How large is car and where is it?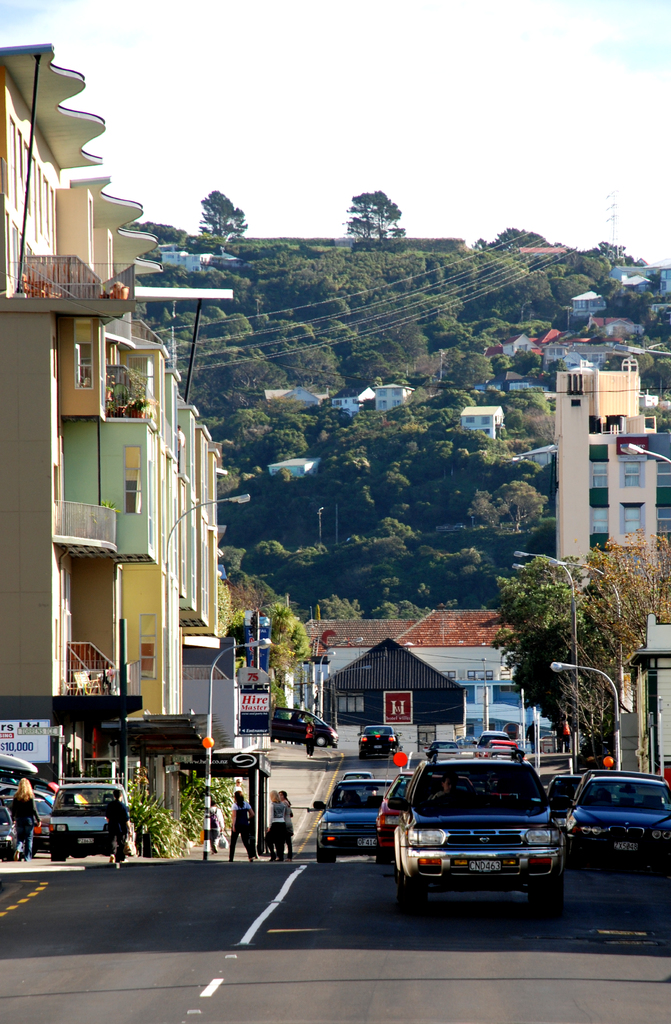
Bounding box: {"x1": 561, "y1": 760, "x2": 670, "y2": 861}.
